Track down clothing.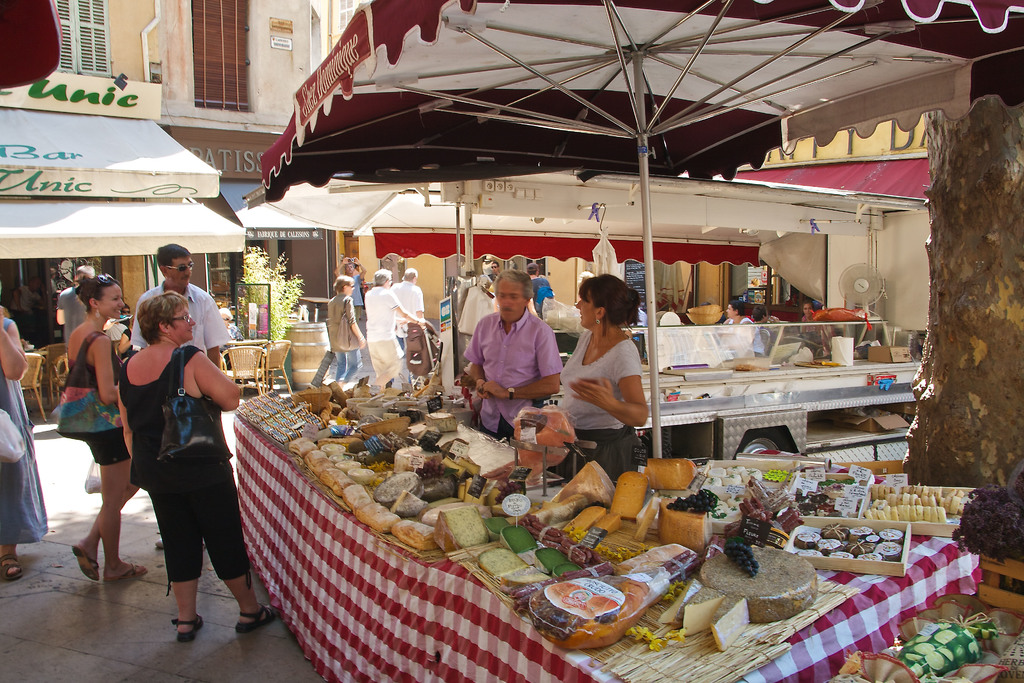
Tracked to BBox(572, 315, 655, 443).
